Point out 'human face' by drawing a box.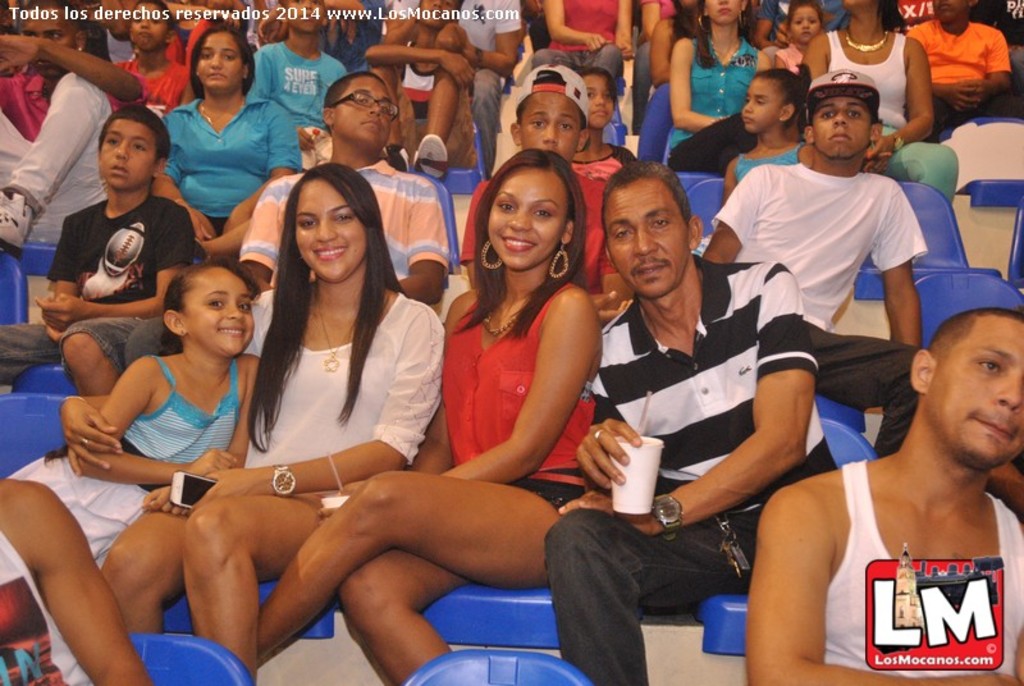
<bbox>338, 79, 397, 141</bbox>.
